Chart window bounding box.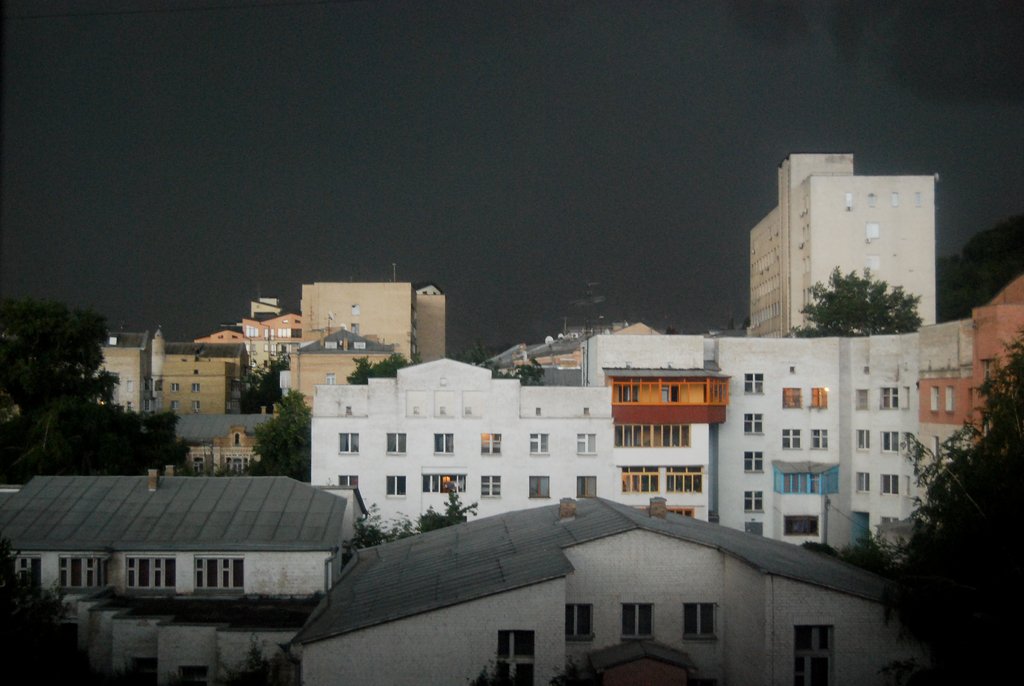
Charted: 812 389 829 409.
